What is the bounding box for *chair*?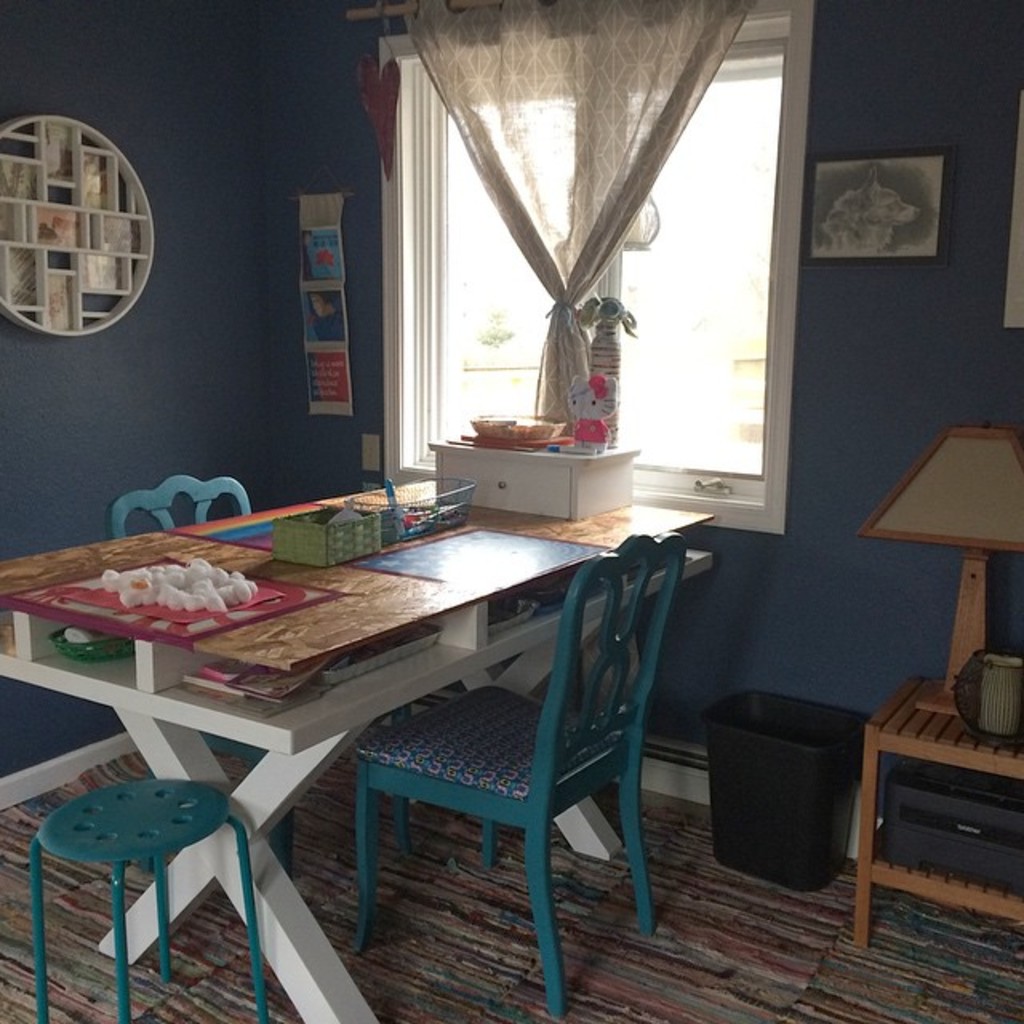
(314,512,685,990).
